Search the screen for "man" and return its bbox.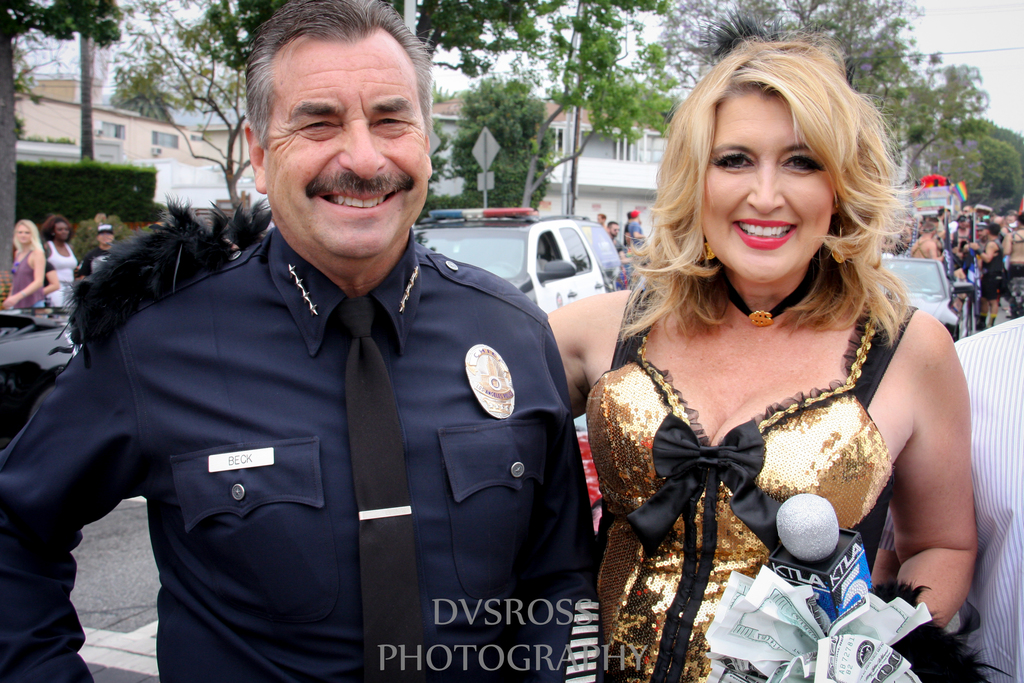
Found: detection(58, 35, 610, 666).
